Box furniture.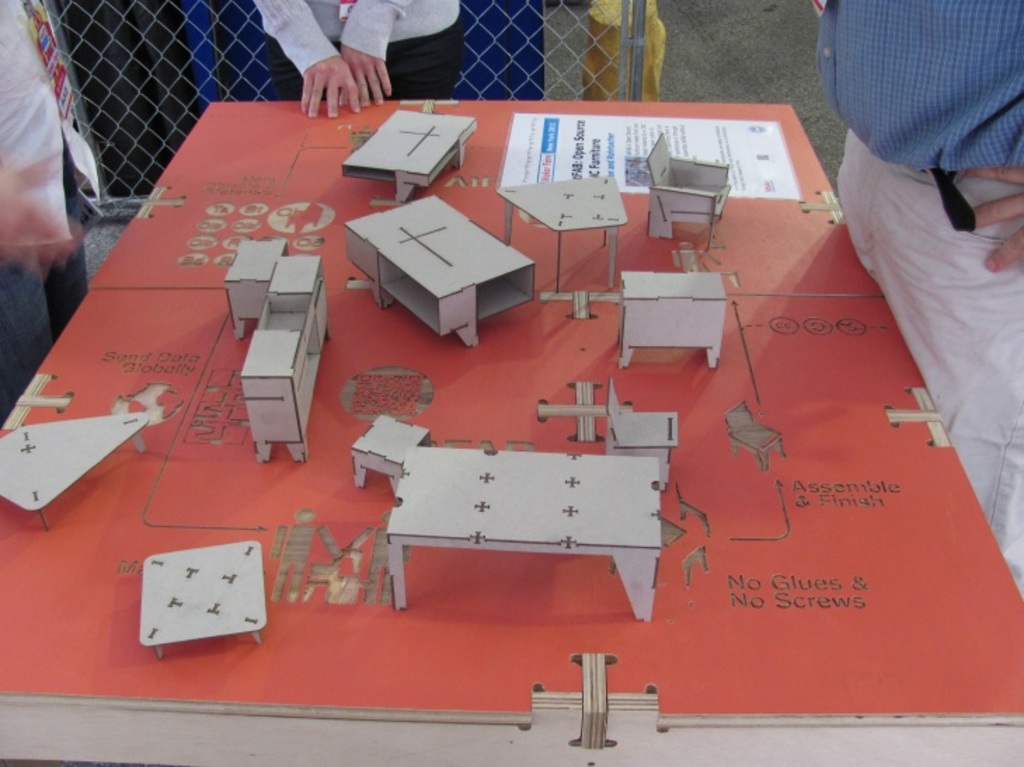
[x1=0, y1=100, x2=1023, y2=766].
